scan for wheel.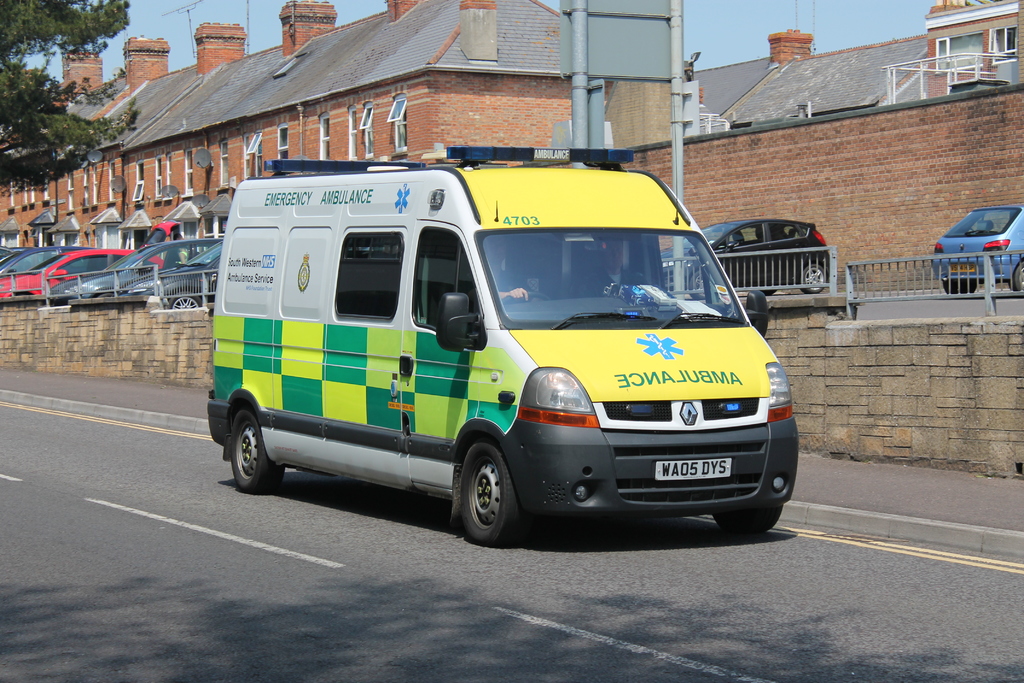
Scan result: 945 280 979 297.
